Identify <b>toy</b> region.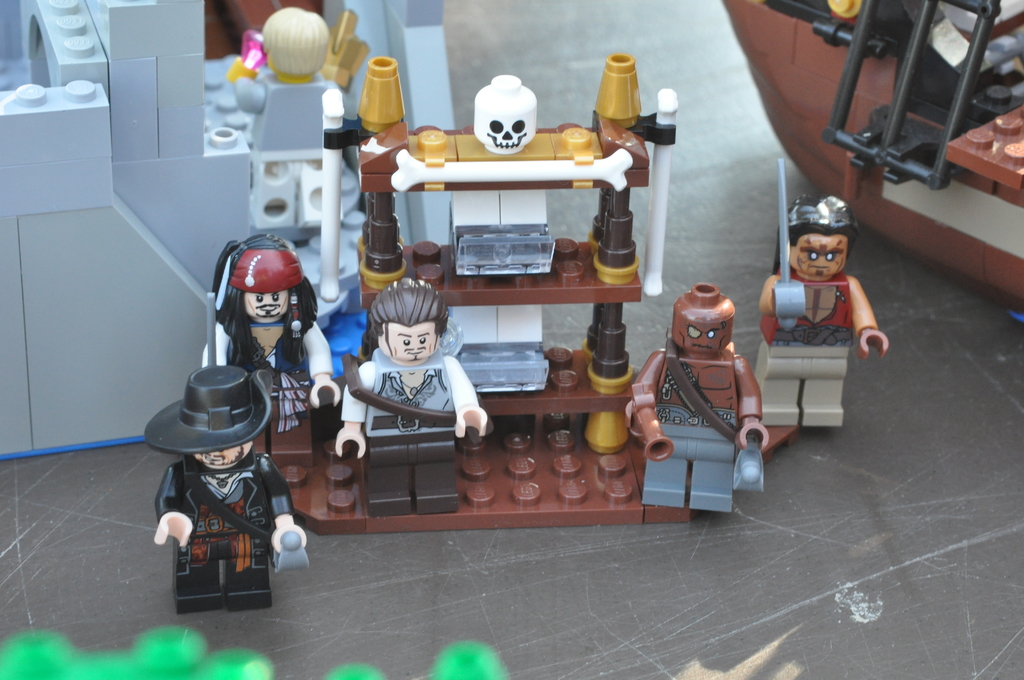
Region: <box>220,0,368,146</box>.
